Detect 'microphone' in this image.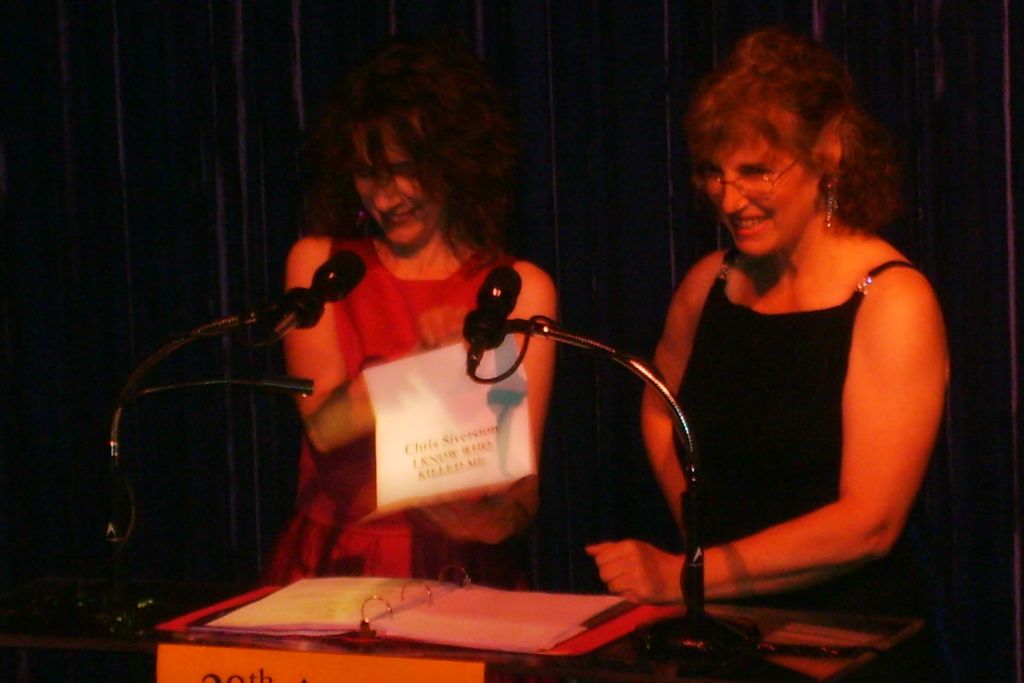
Detection: crop(467, 263, 529, 378).
